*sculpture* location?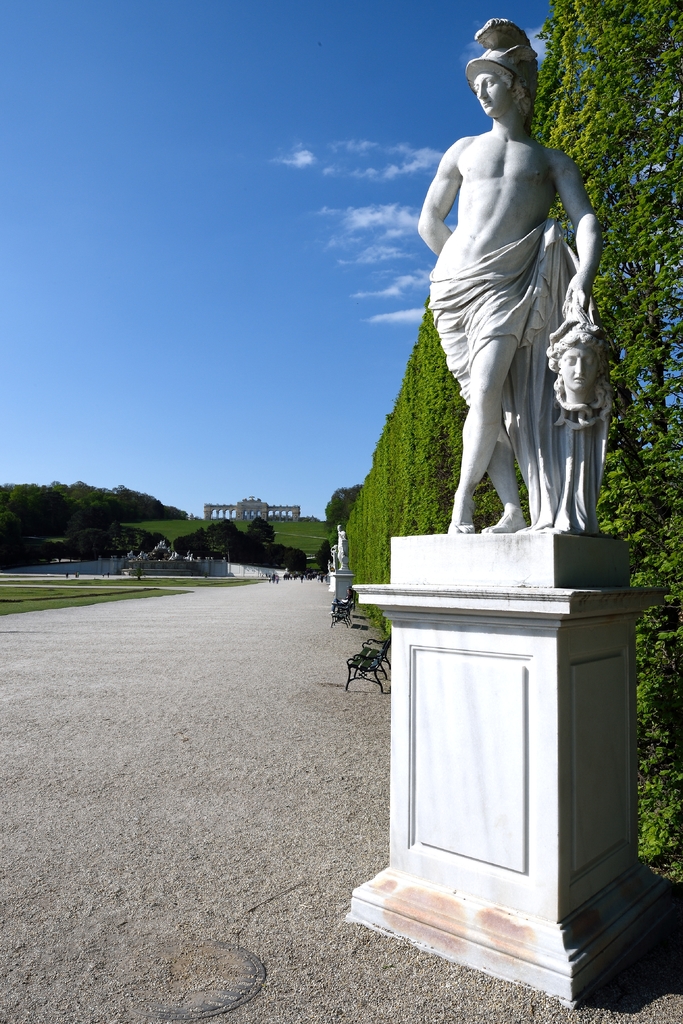
<region>407, 32, 614, 578</region>
